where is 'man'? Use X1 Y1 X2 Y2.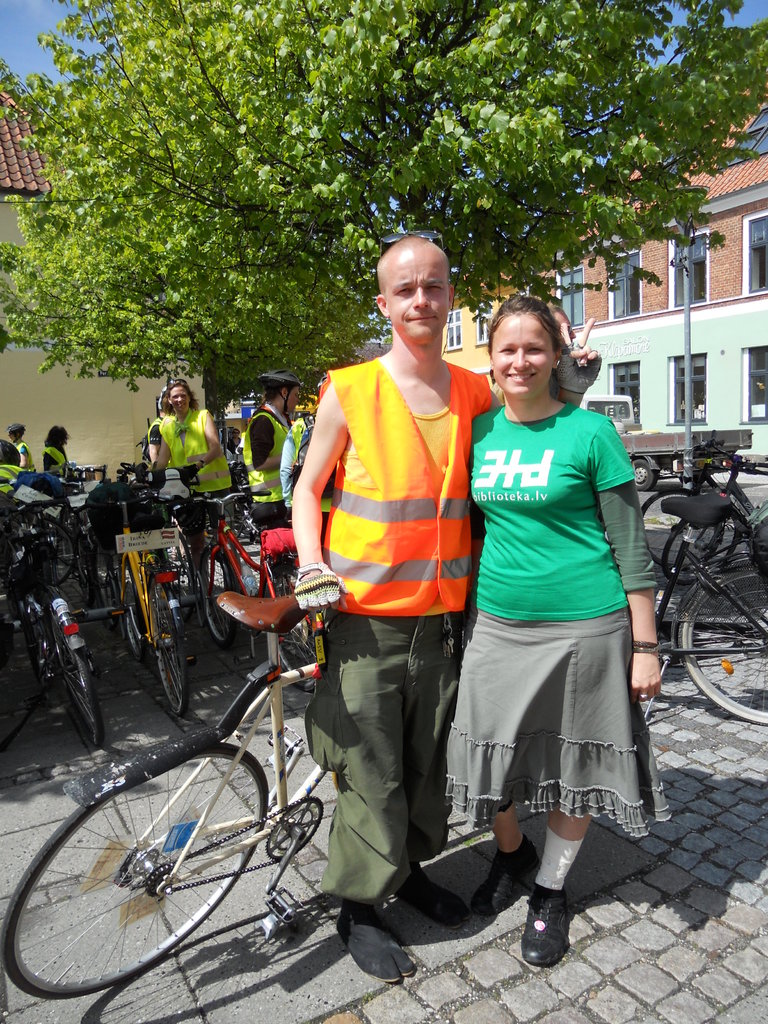
0 419 32 474.
